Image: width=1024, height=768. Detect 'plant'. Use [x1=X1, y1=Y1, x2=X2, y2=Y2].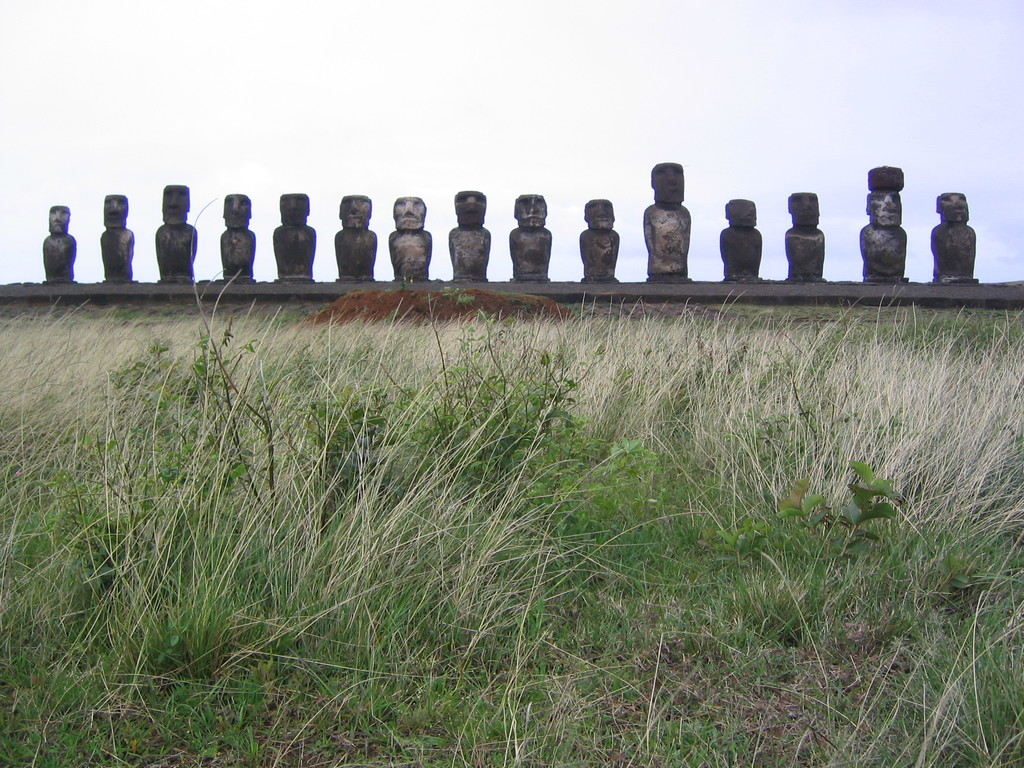
[x1=773, y1=461, x2=904, y2=572].
